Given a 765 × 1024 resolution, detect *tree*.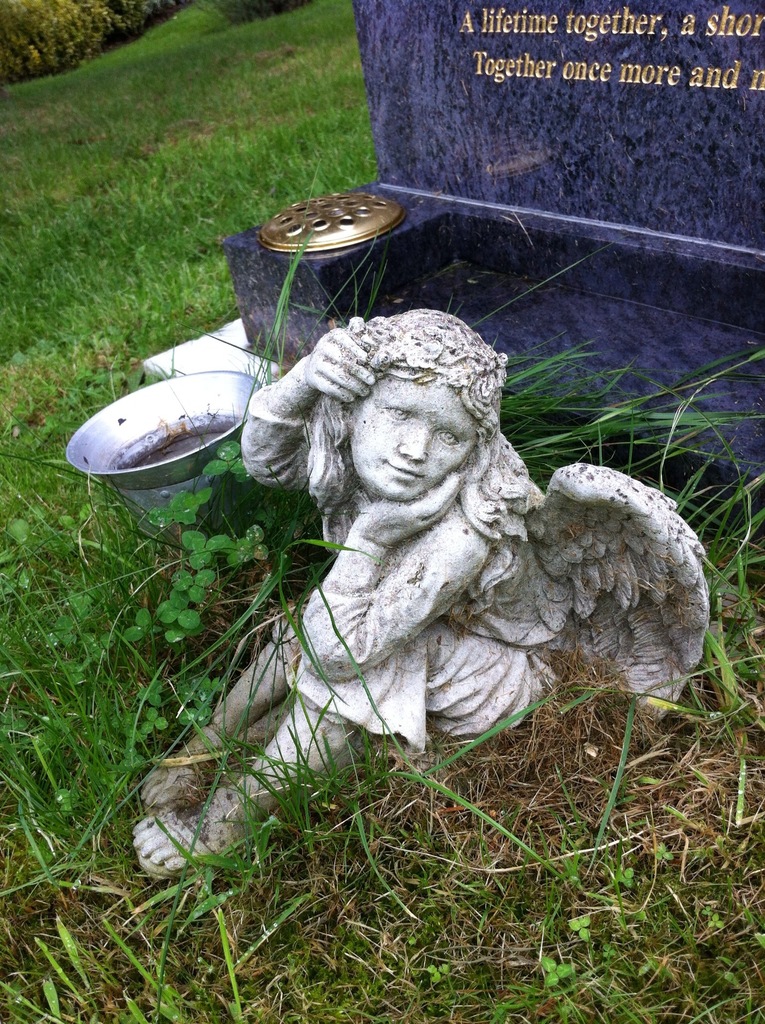
x1=0 y1=0 x2=101 y2=80.
